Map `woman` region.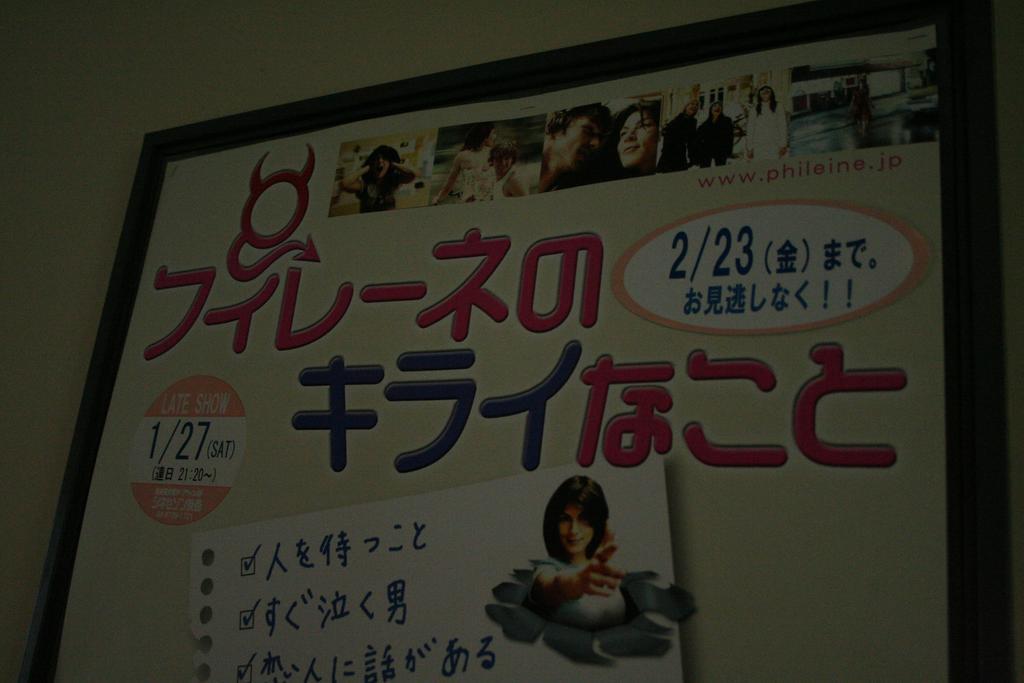
Mapped to 594,101,660,183.
